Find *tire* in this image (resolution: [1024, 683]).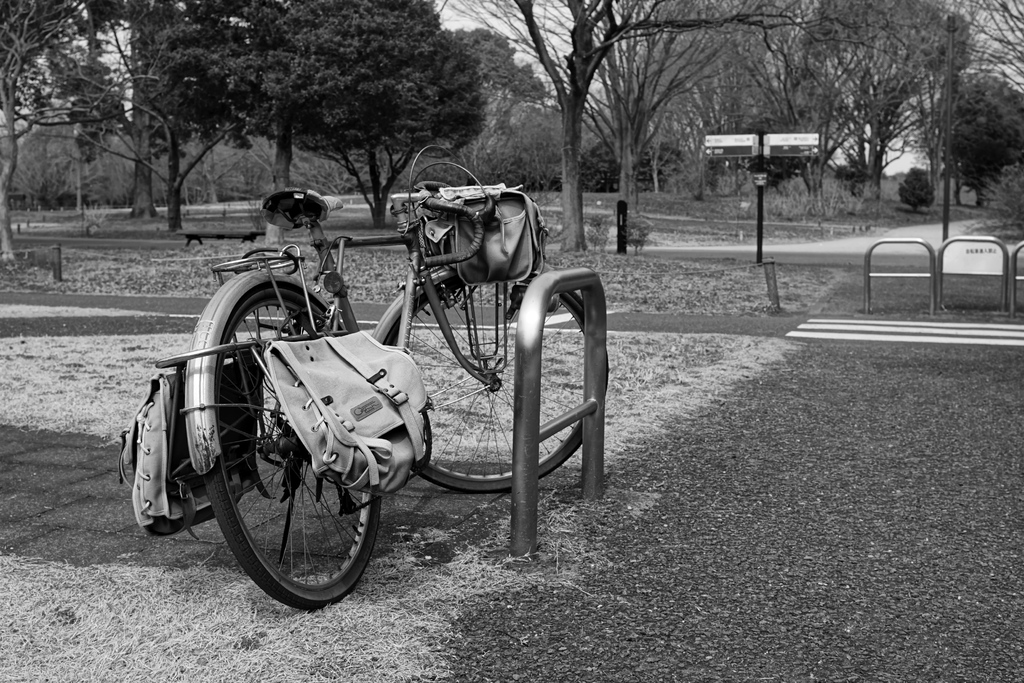
pyautogui.locateOnScreen(198, 284, 381, 613).
